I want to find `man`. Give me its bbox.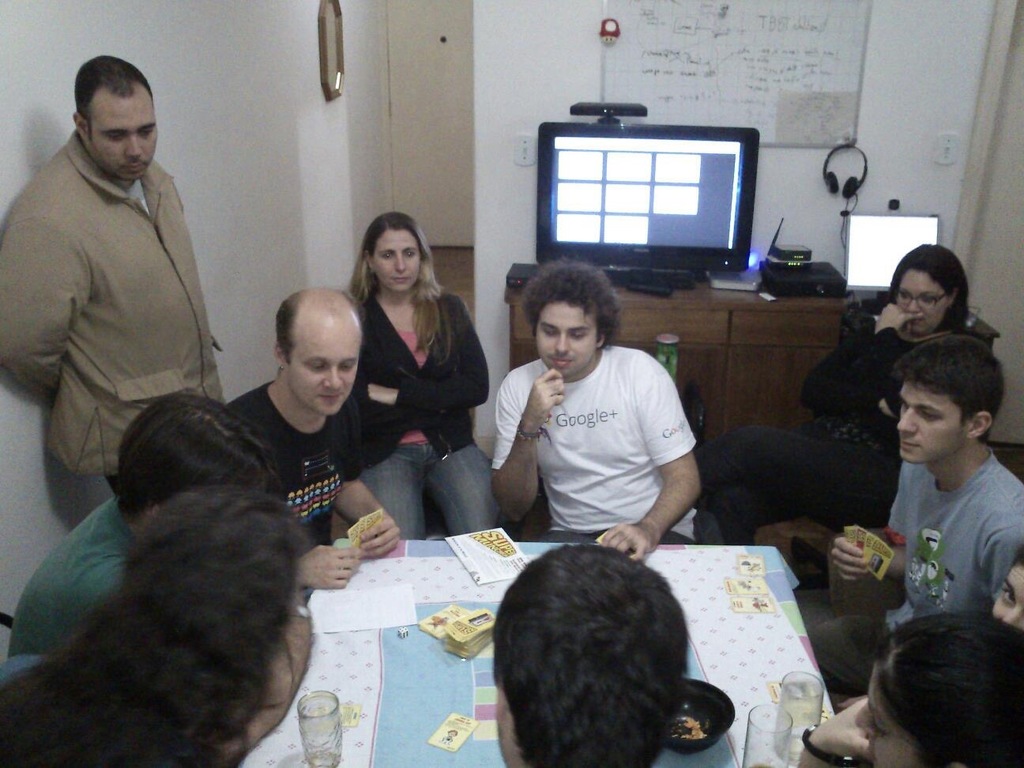
bbox(229, 288, 404, 586).
